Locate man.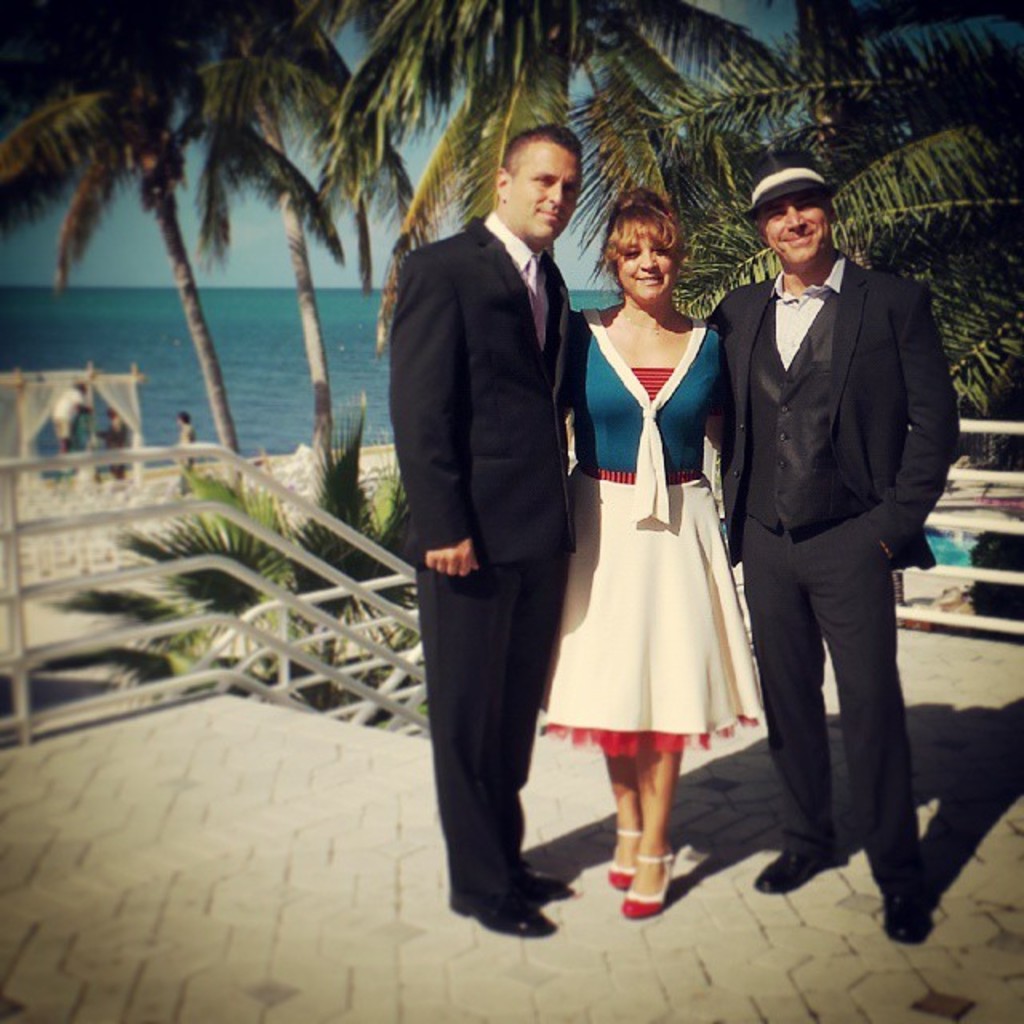
Bounding box: region(174, 411, 197, 482).
